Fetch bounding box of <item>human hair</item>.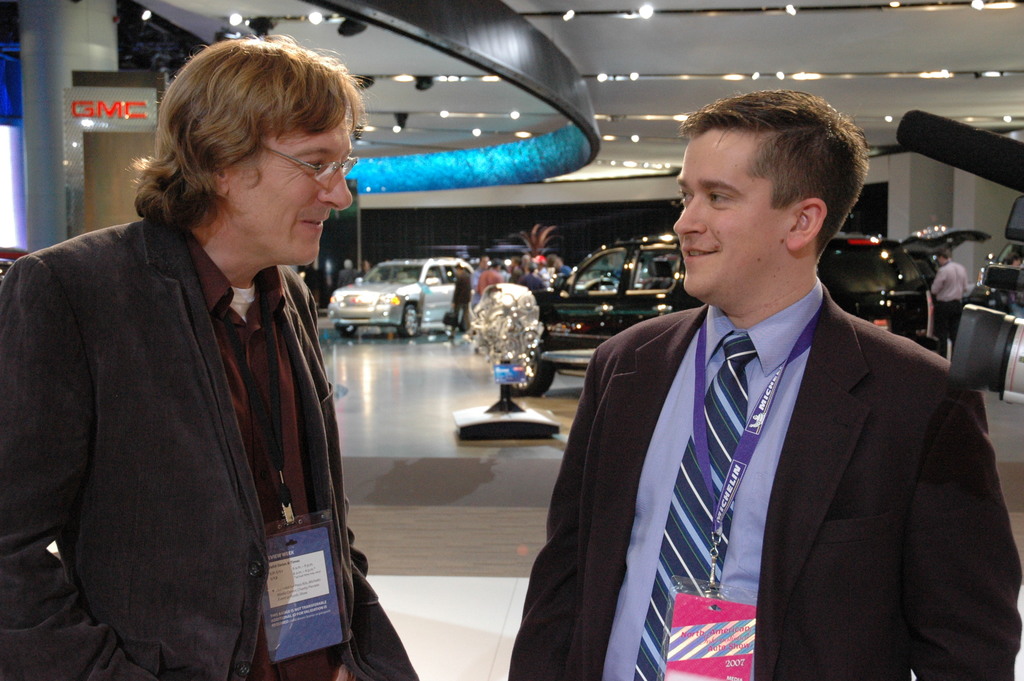
Bbox: [138, 26, 351, 251].
